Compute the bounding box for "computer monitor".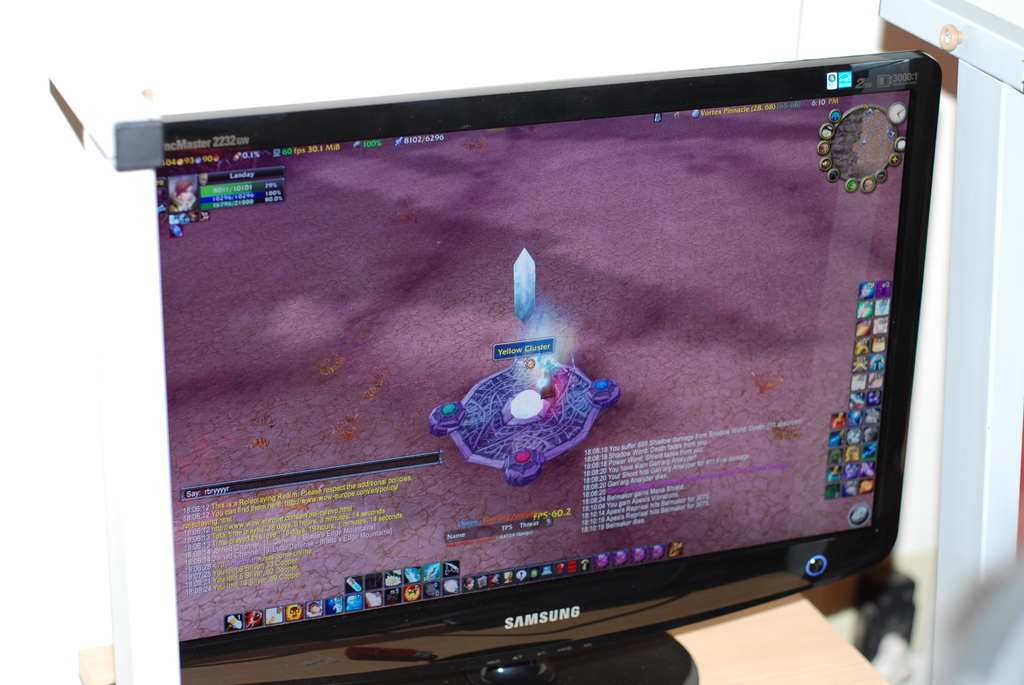
detection(149, 77, 945, 636).
